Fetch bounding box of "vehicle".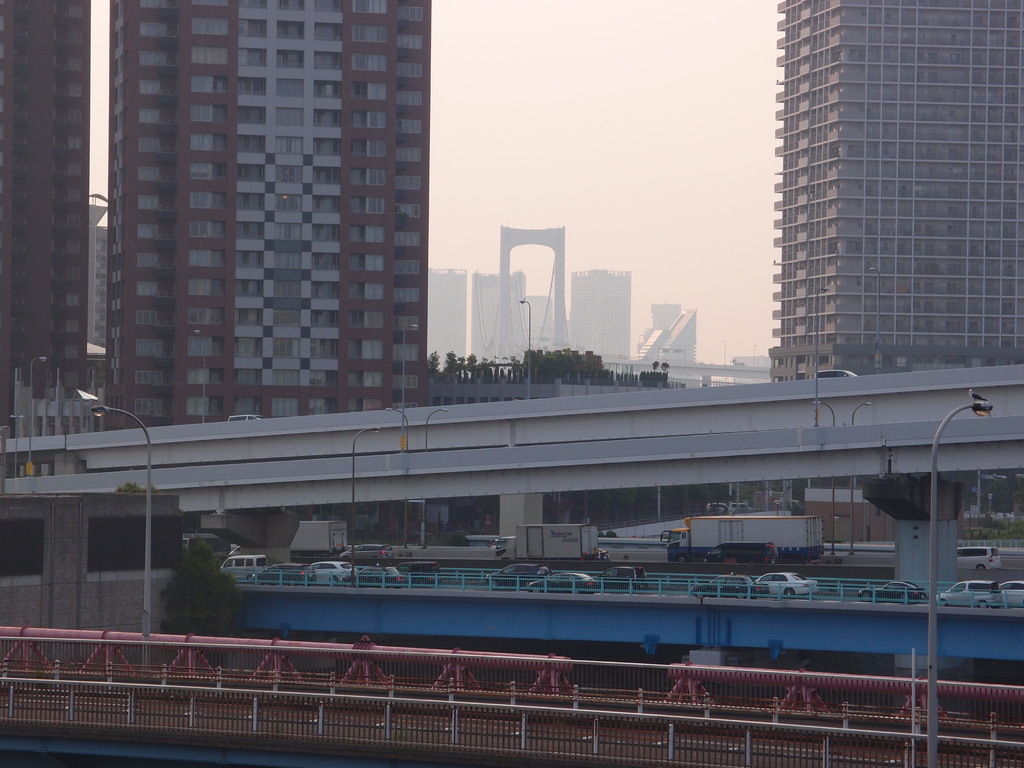
Bbox: <region>216, 552, 266, 587</region>.
